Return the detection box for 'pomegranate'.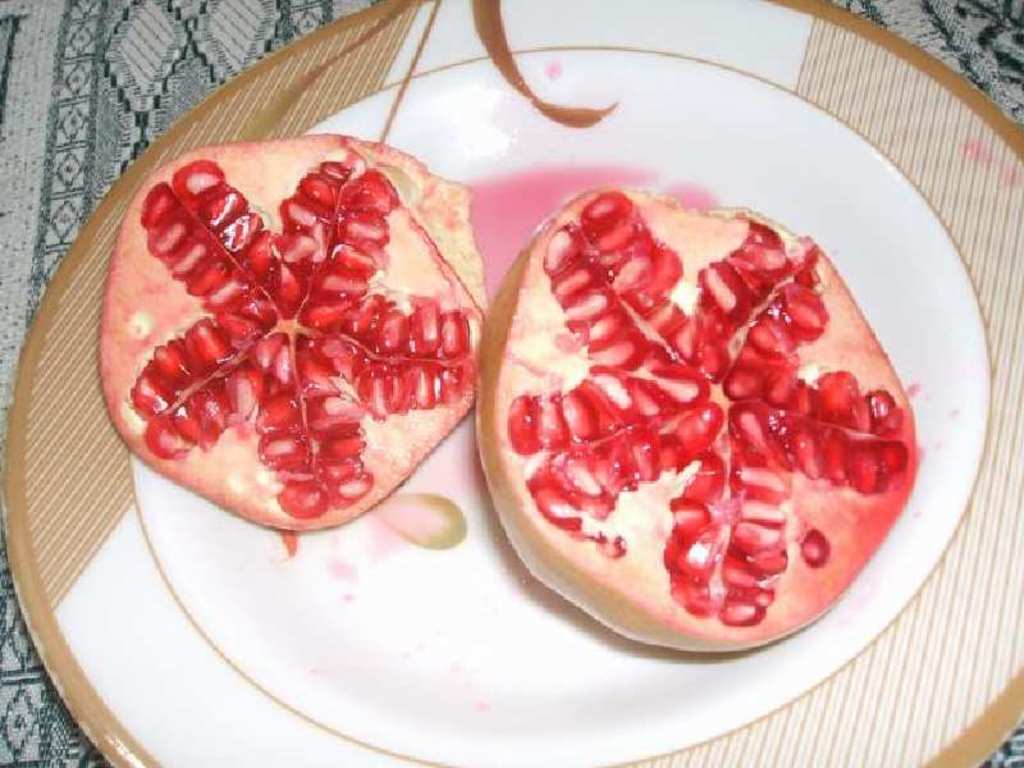
x1=474 y1=183 x2=925 y2=649.
